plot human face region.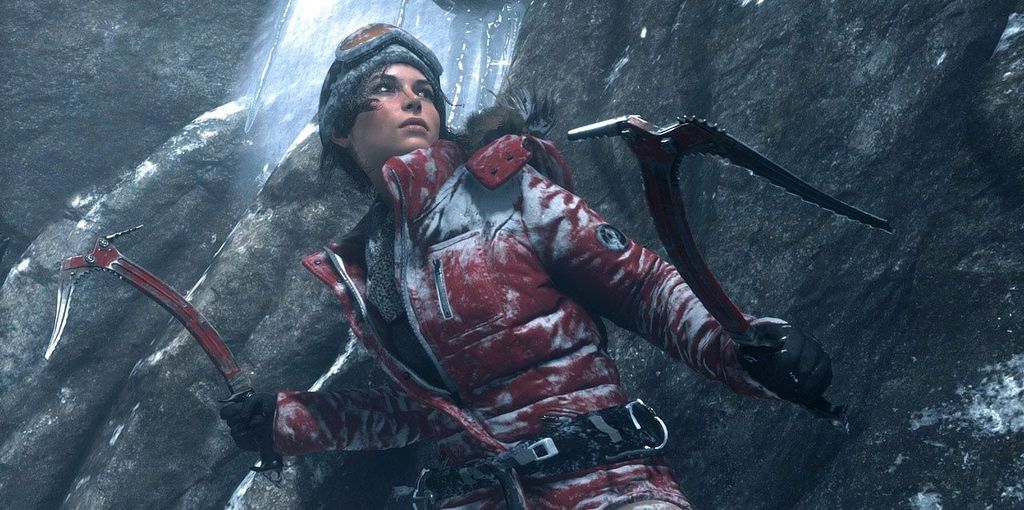
Plotted at 354 64 440 149.
